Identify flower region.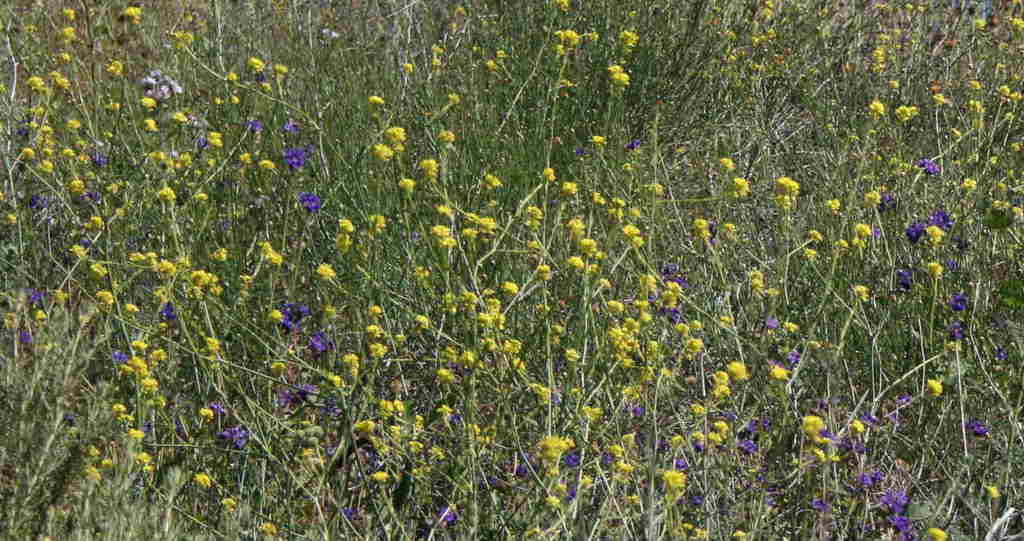
Region: box=[282, 303, 307, 331].
